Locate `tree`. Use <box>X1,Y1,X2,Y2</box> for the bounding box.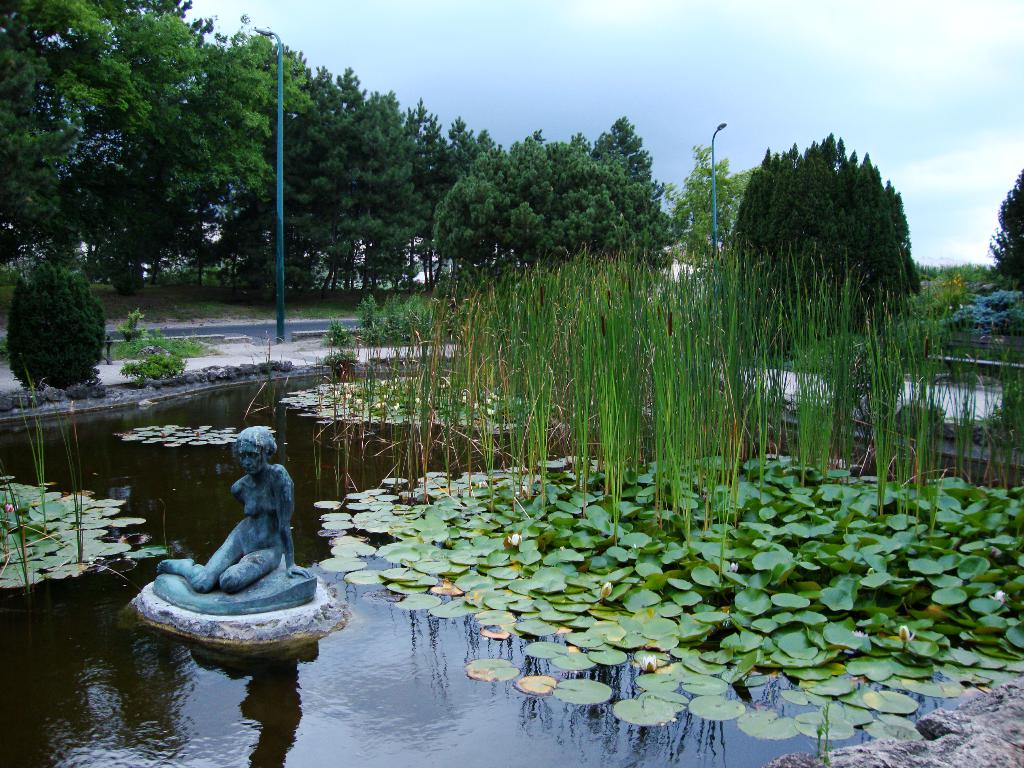
<box>988,168,1023,282</box>.
